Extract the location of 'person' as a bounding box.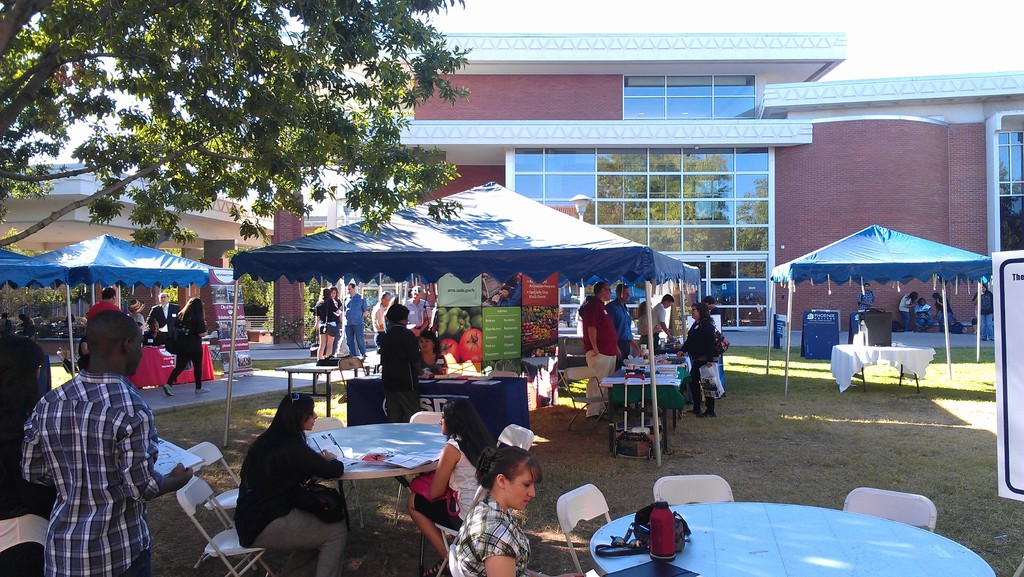
bbox(896, 288, 915, 335).
